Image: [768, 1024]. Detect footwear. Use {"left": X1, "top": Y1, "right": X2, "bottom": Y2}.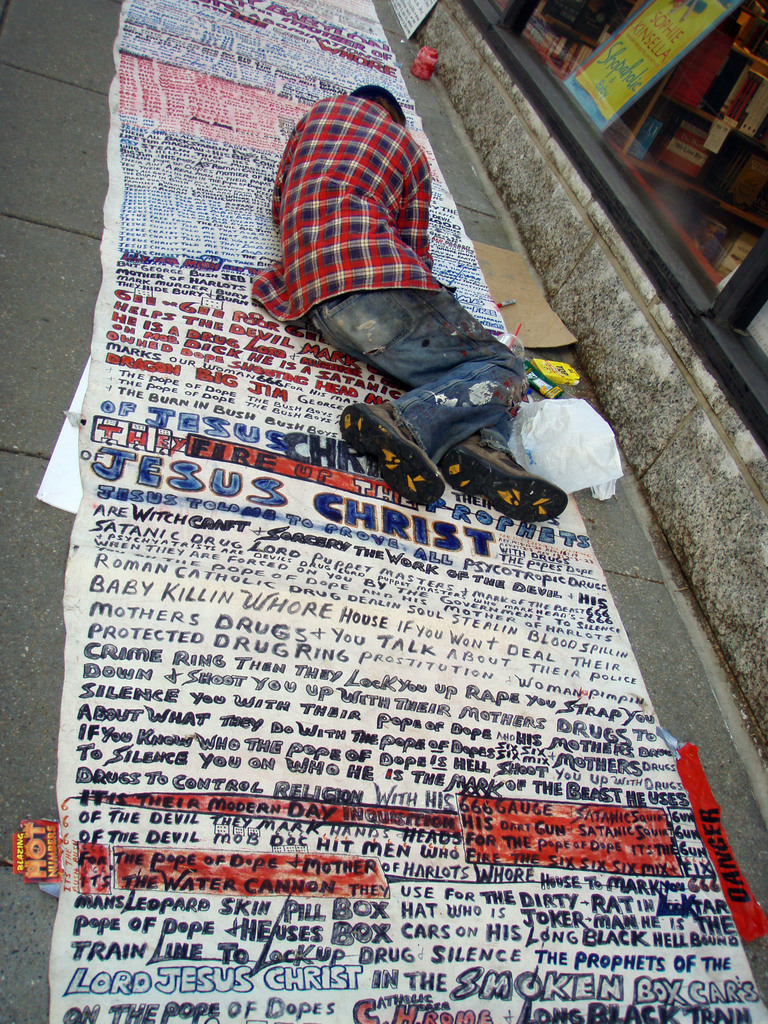
{"left": 318, "top": 369, "right": 567, "bottom": 522}.
